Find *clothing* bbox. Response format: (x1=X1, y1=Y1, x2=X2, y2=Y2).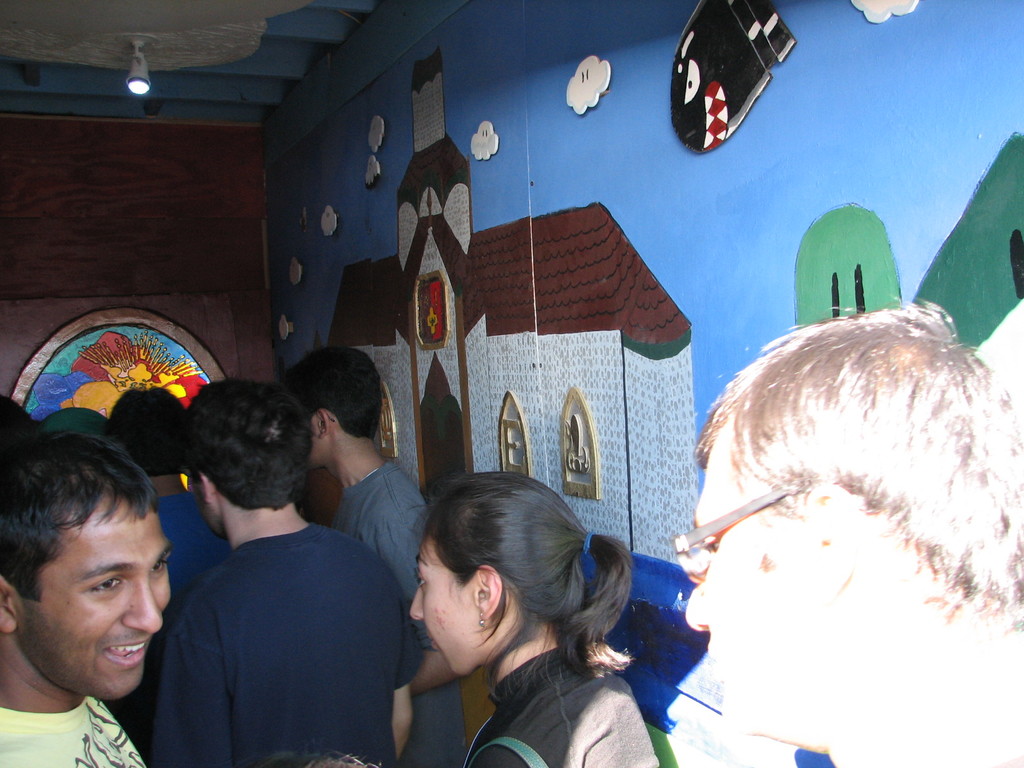
(x1=472, y1=641, x2=659, y2=767).
